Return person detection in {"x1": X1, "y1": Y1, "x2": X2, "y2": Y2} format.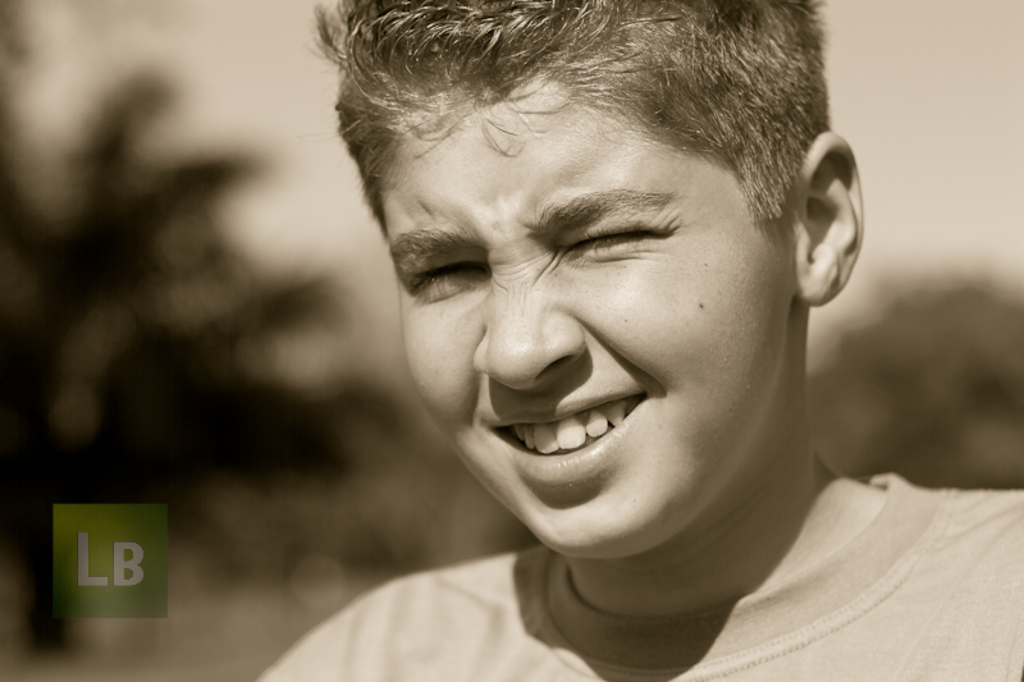
{"x1": 248, "y1": 0, "x2": 1023, "y2": 681}.
